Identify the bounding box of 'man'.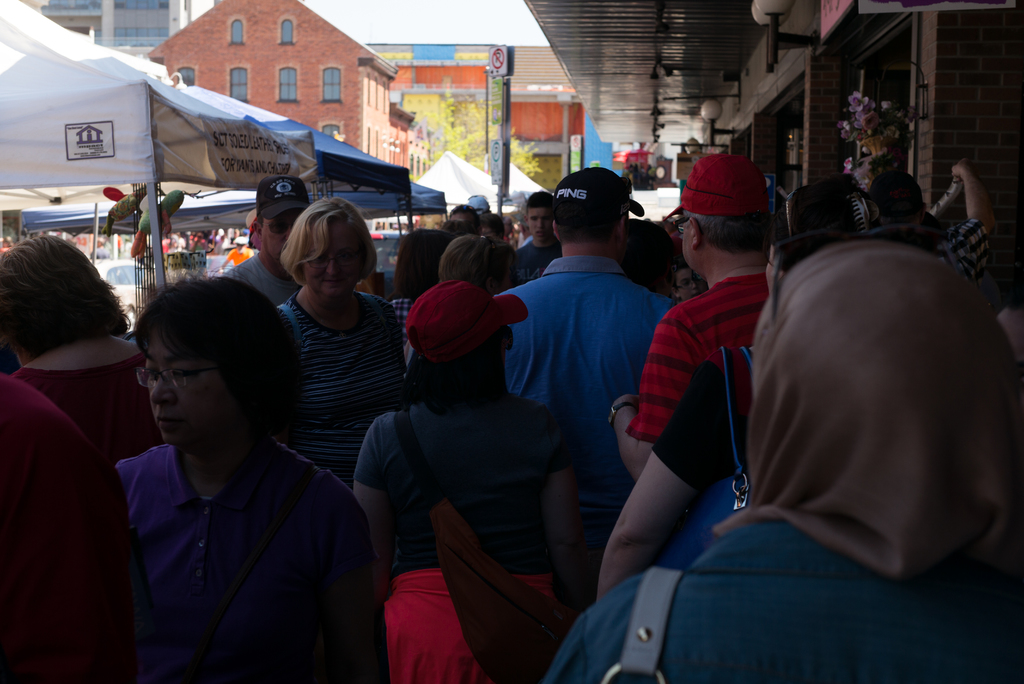
(x1=595, y1=152, x2=784, y2=601).
